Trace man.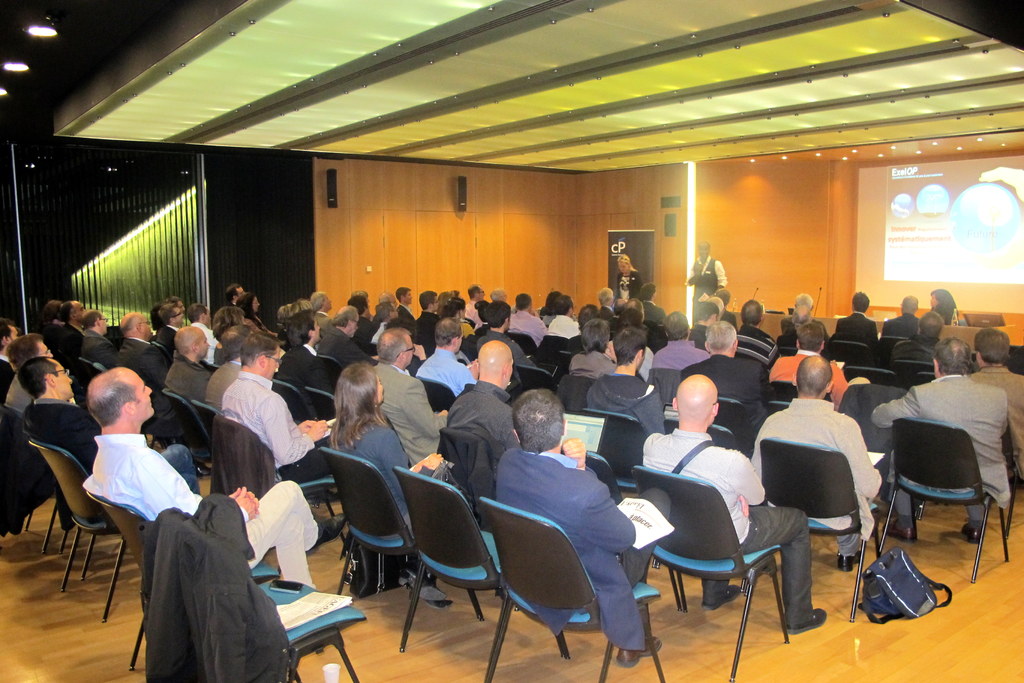
Traced to box=[715, 289, 739, 329].
